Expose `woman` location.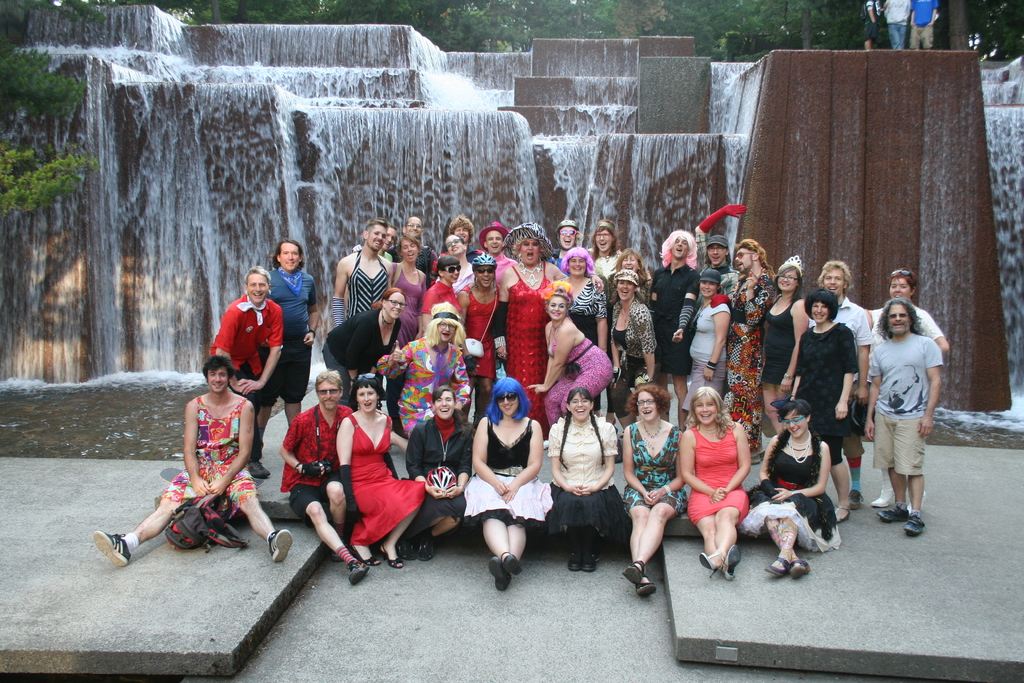
Exposed at {"left": 389, "top": 231, "right": 439, "bottom": 350}.
